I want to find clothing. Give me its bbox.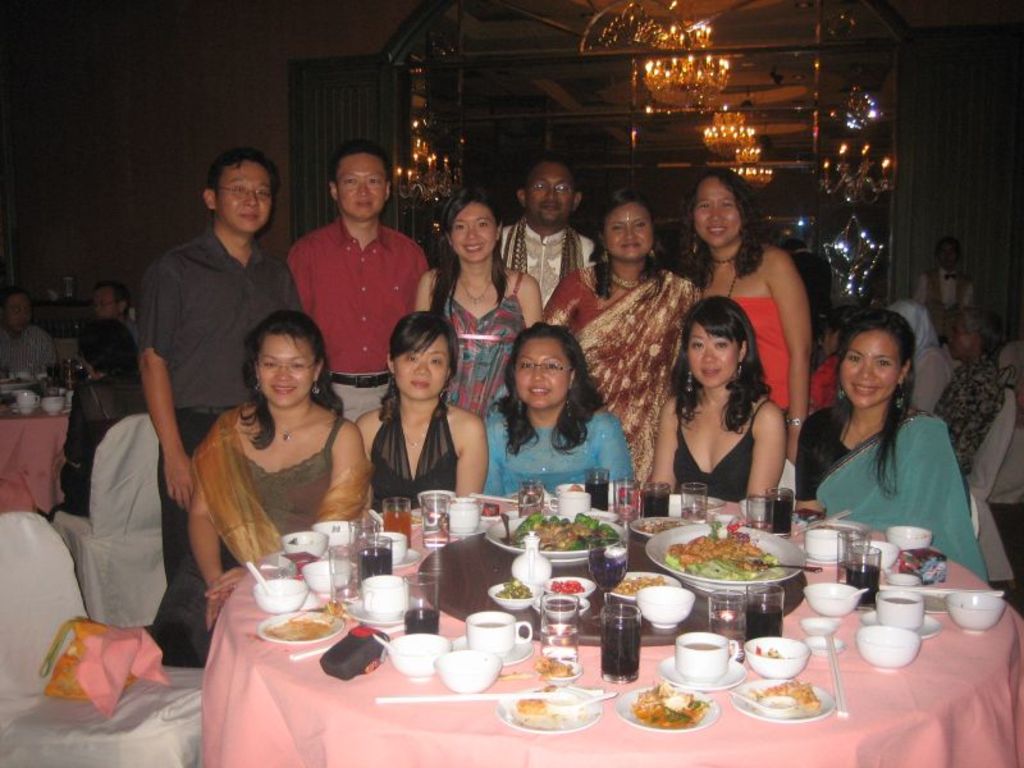
region(480, 389, 635, 492).
